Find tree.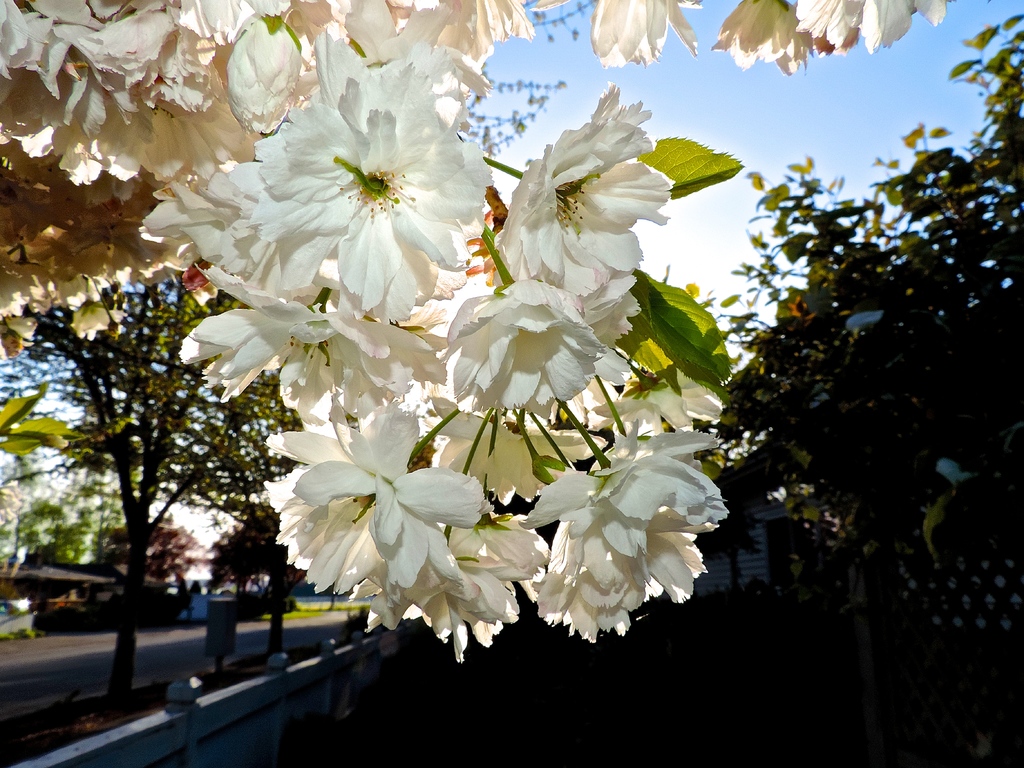
{"x1": 3, "y1": 244, "x2": 328, "y2": 714}.
